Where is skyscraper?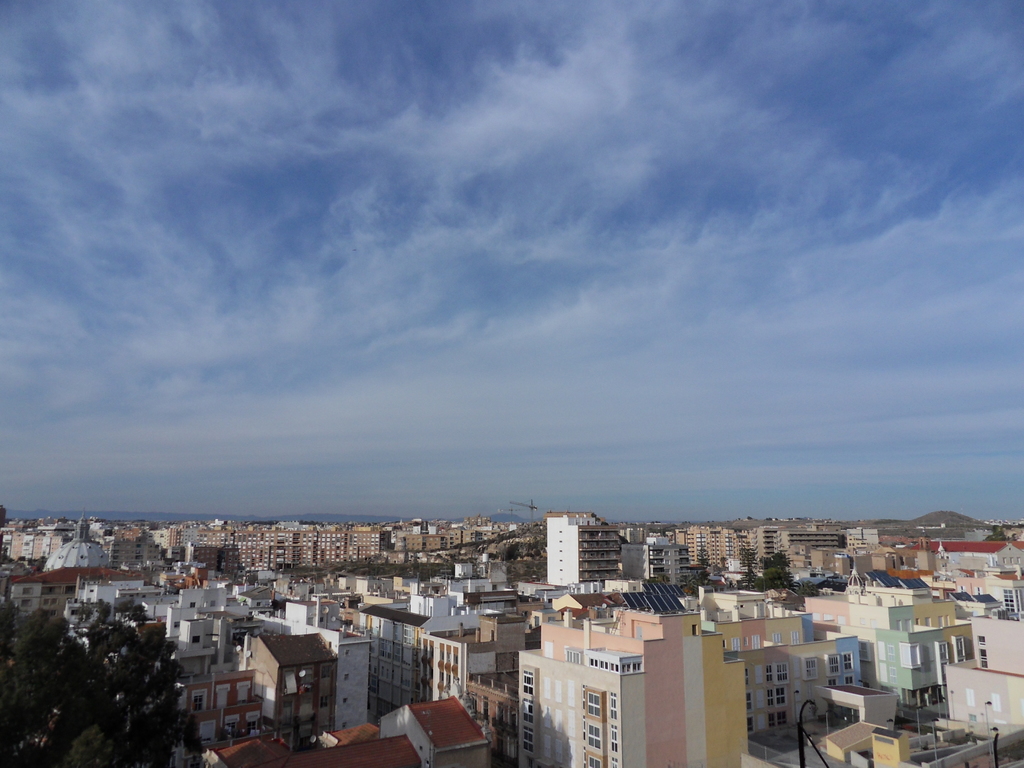
547, 511, 641, 591.
